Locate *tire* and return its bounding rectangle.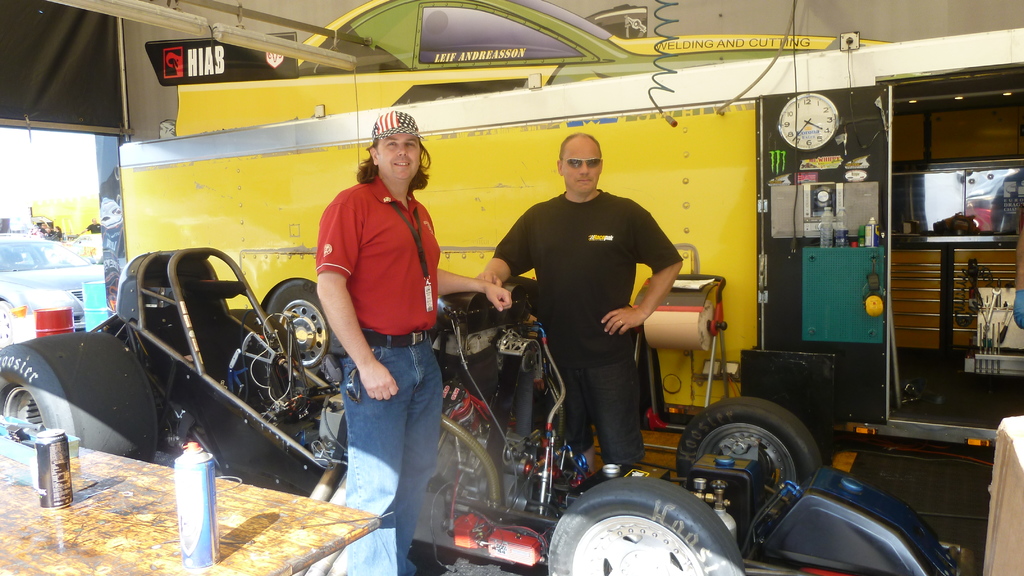
(x1=0, y1=301, x2=11, y2=347).
